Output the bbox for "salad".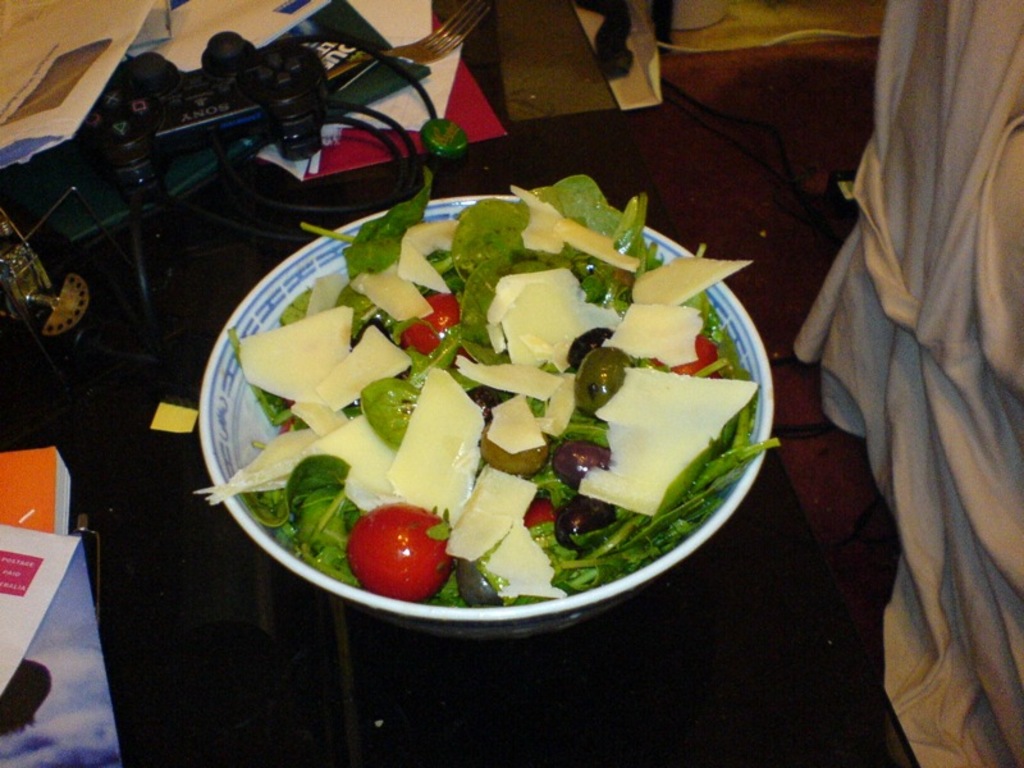
182:165:782:607.
